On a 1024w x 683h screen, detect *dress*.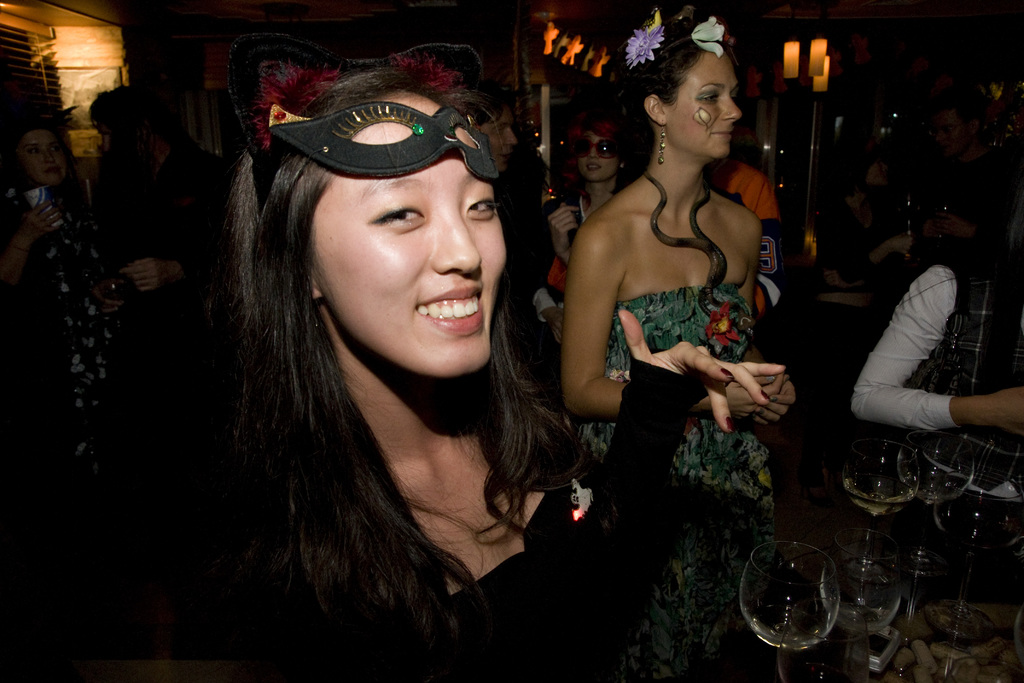
<region>577, 283, 776, 682</region>.
